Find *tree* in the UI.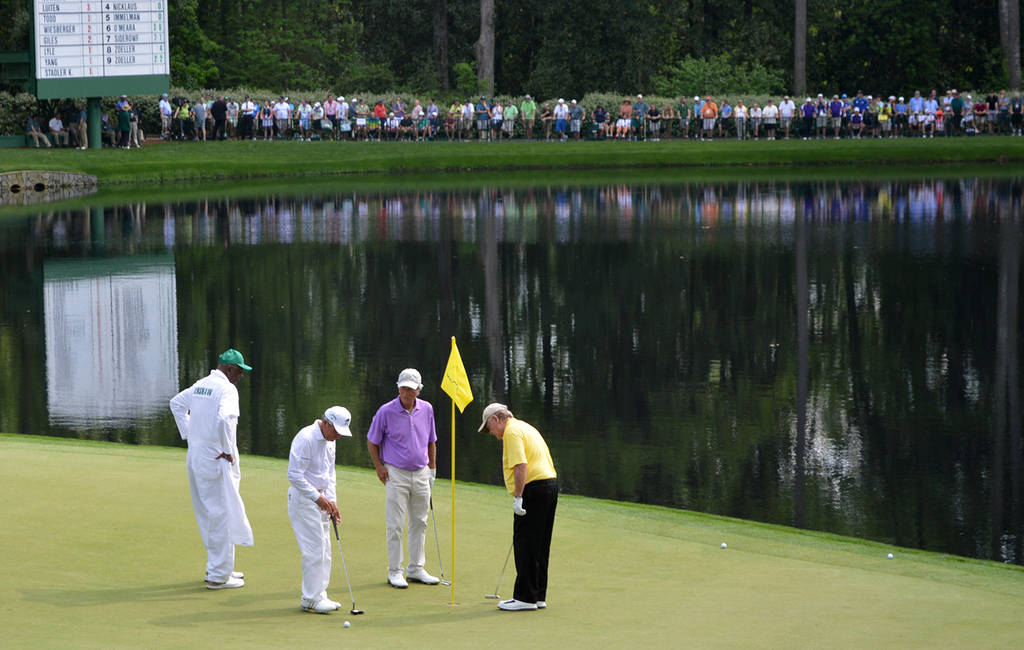
UI element at <box>1003,0,1023,94</box>.
